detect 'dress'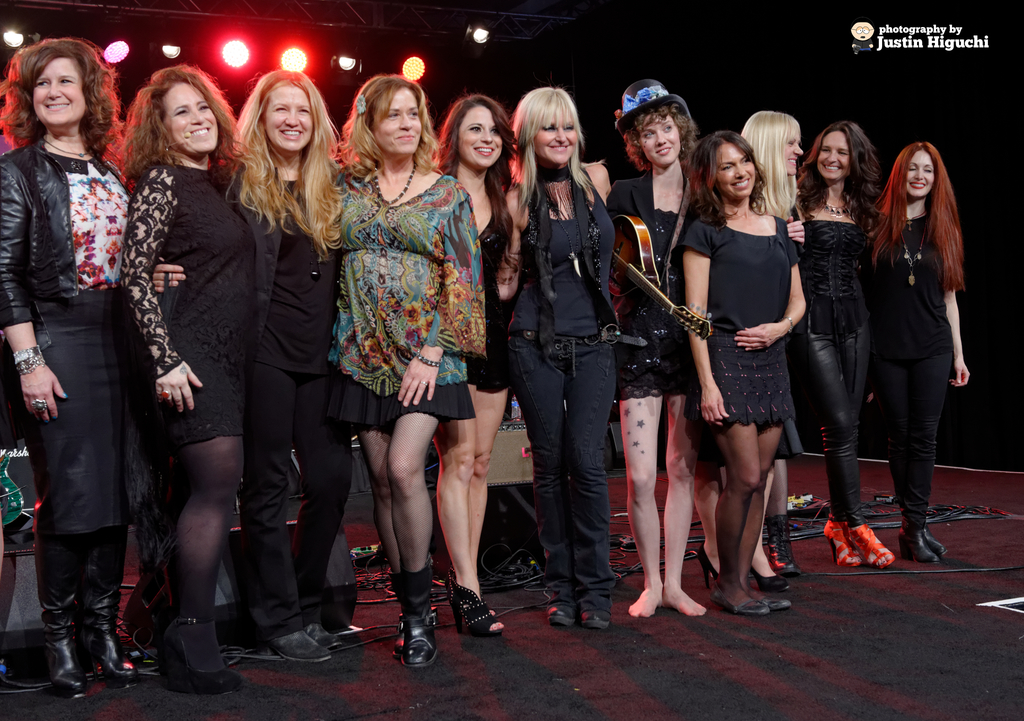
BBox(119, 160, 261, 454)
